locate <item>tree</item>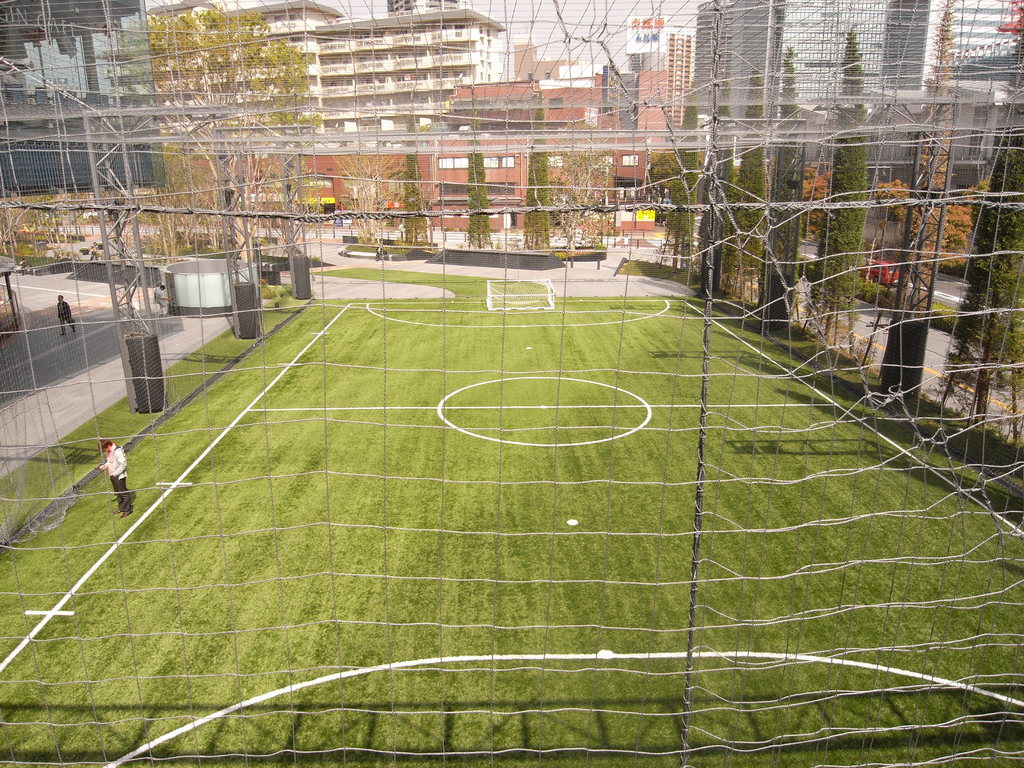
(left=153, top=8, right=332, bottom=268)
